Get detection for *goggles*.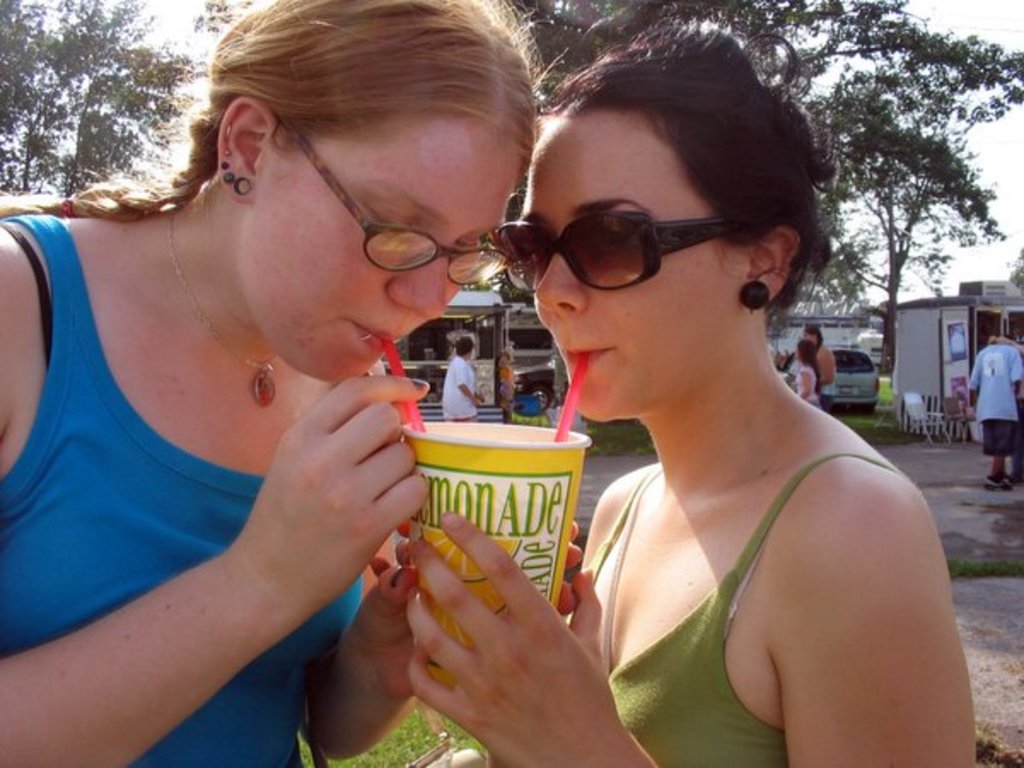
Detection: Rect(270, 119, 493, 287).
